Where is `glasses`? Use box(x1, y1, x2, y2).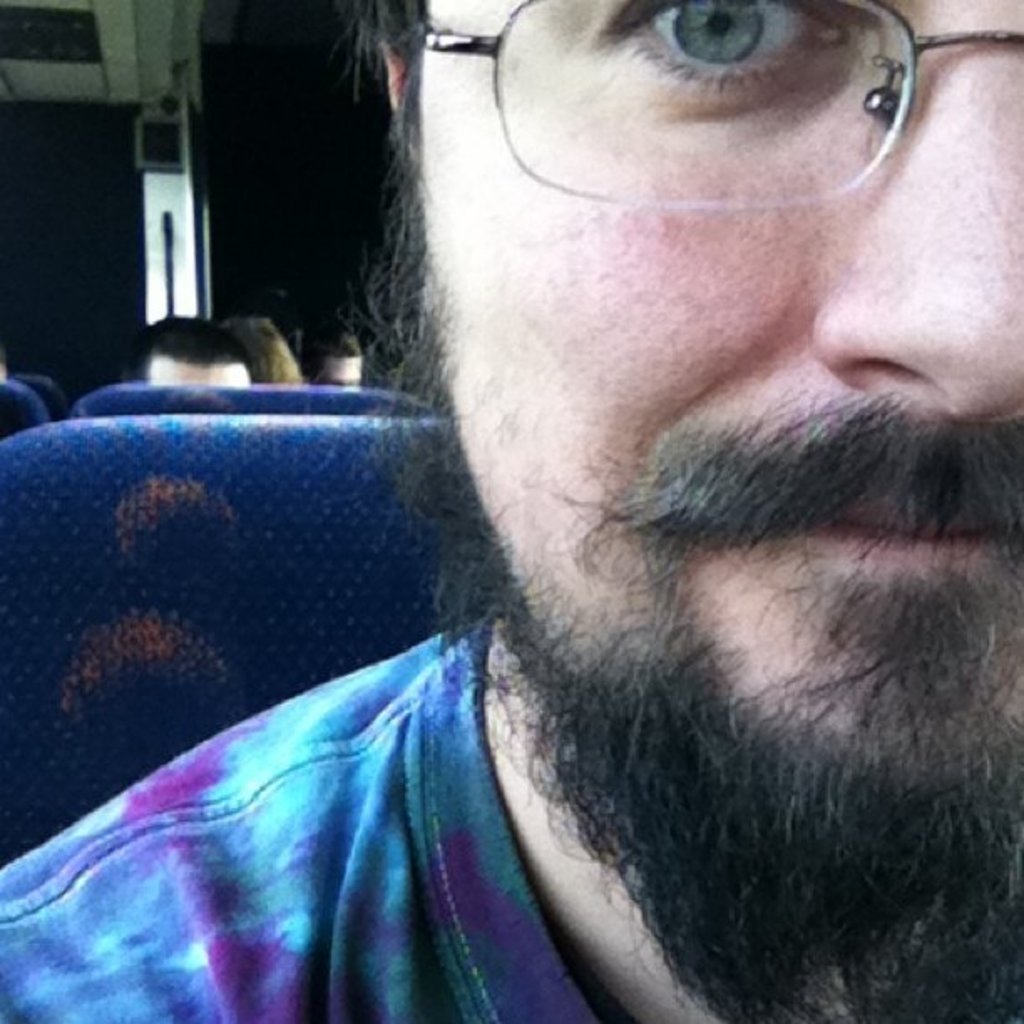
box(407, 3, 1022, 214).
